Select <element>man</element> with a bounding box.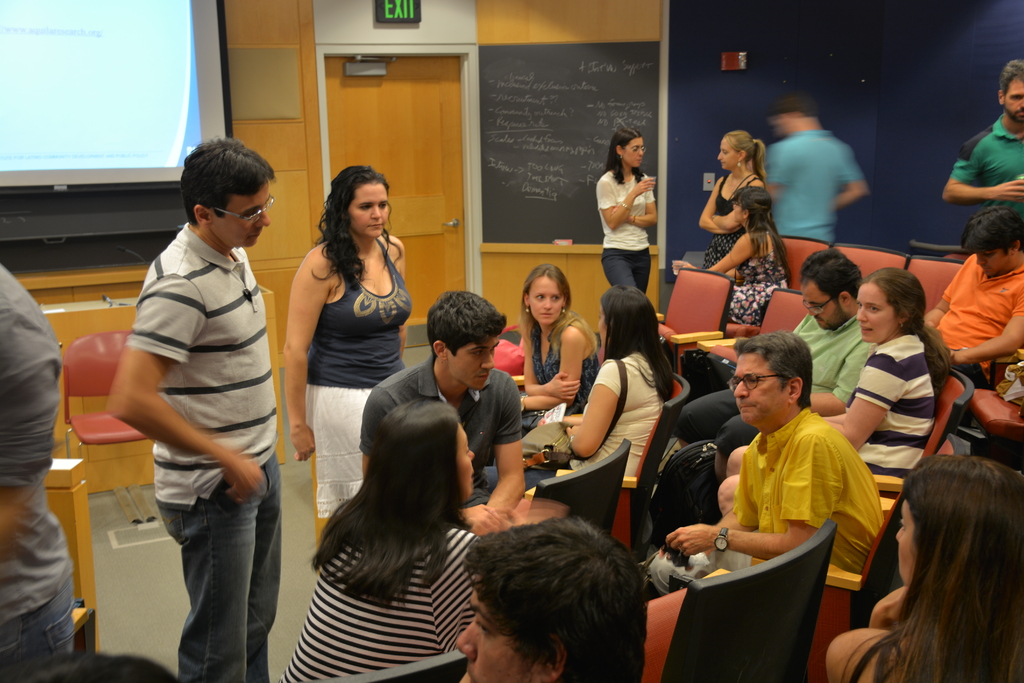
bbox(947, 60, 1023, 231).
